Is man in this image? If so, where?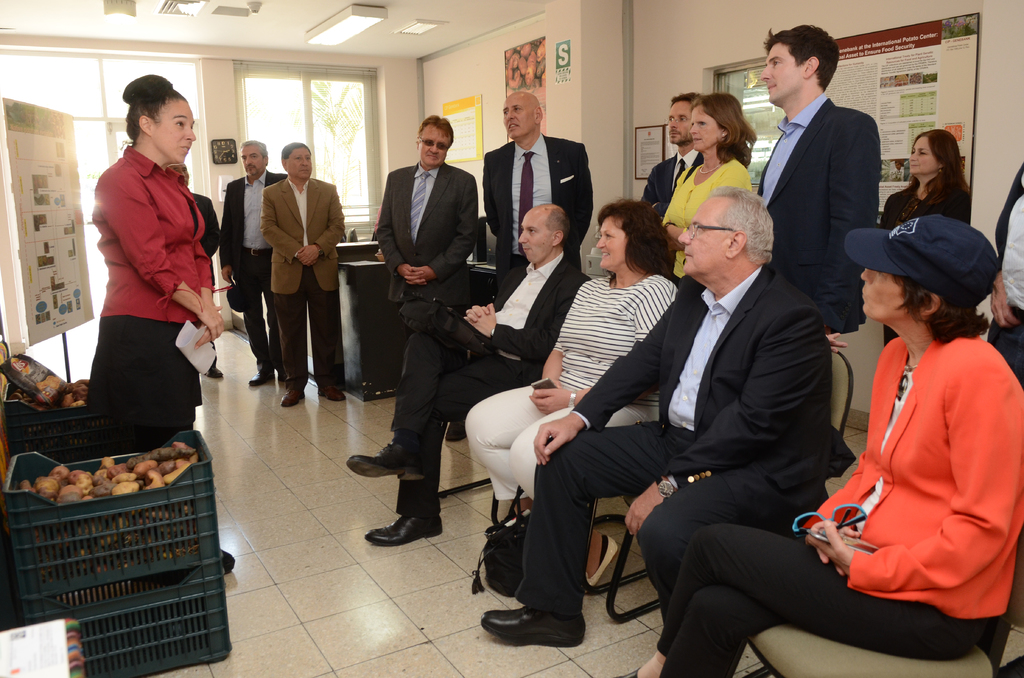
Yes, at bbox(476, 184, 858, 643).
